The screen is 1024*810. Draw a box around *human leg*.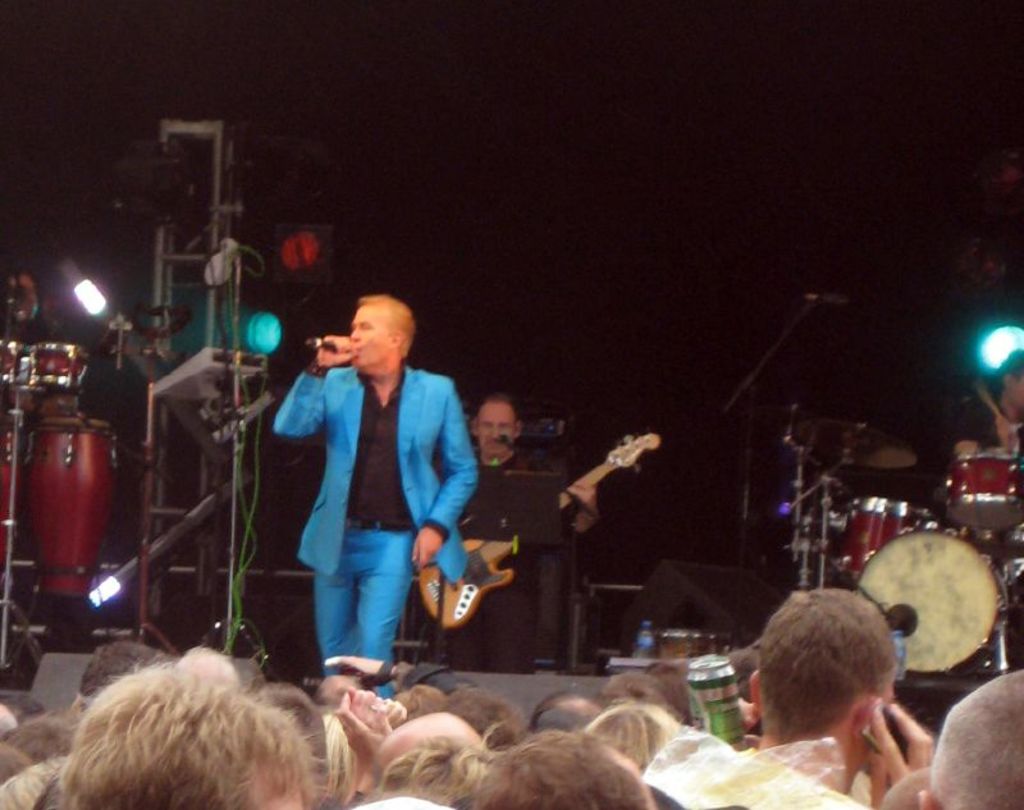
detection(348, 527, 417, 697).
